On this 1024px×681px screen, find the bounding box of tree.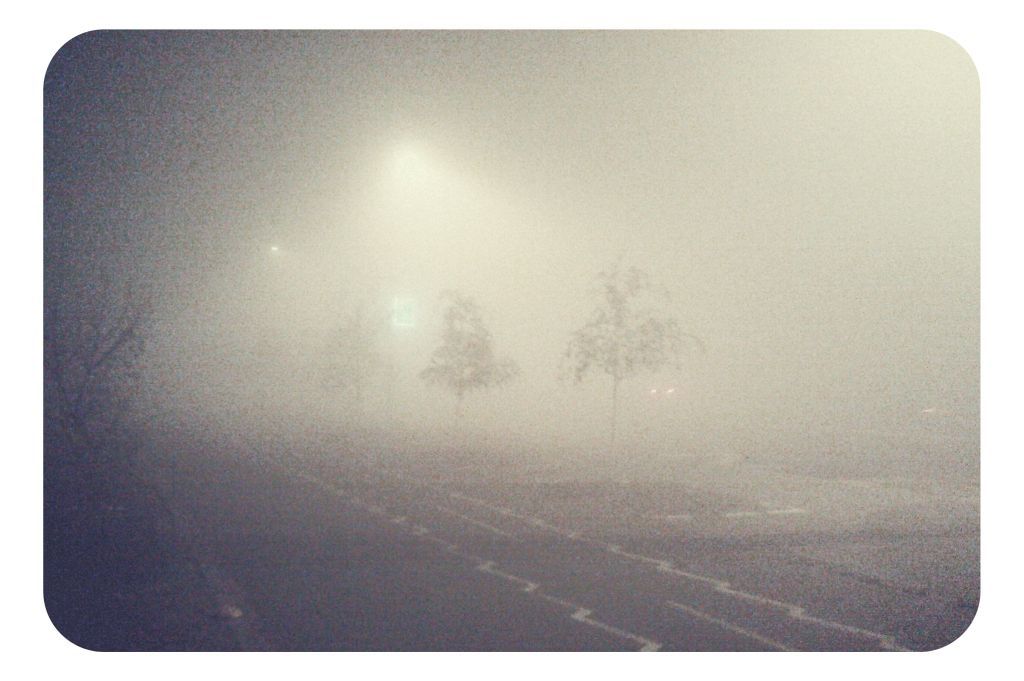
Bounding box: 571 263 712 429.
